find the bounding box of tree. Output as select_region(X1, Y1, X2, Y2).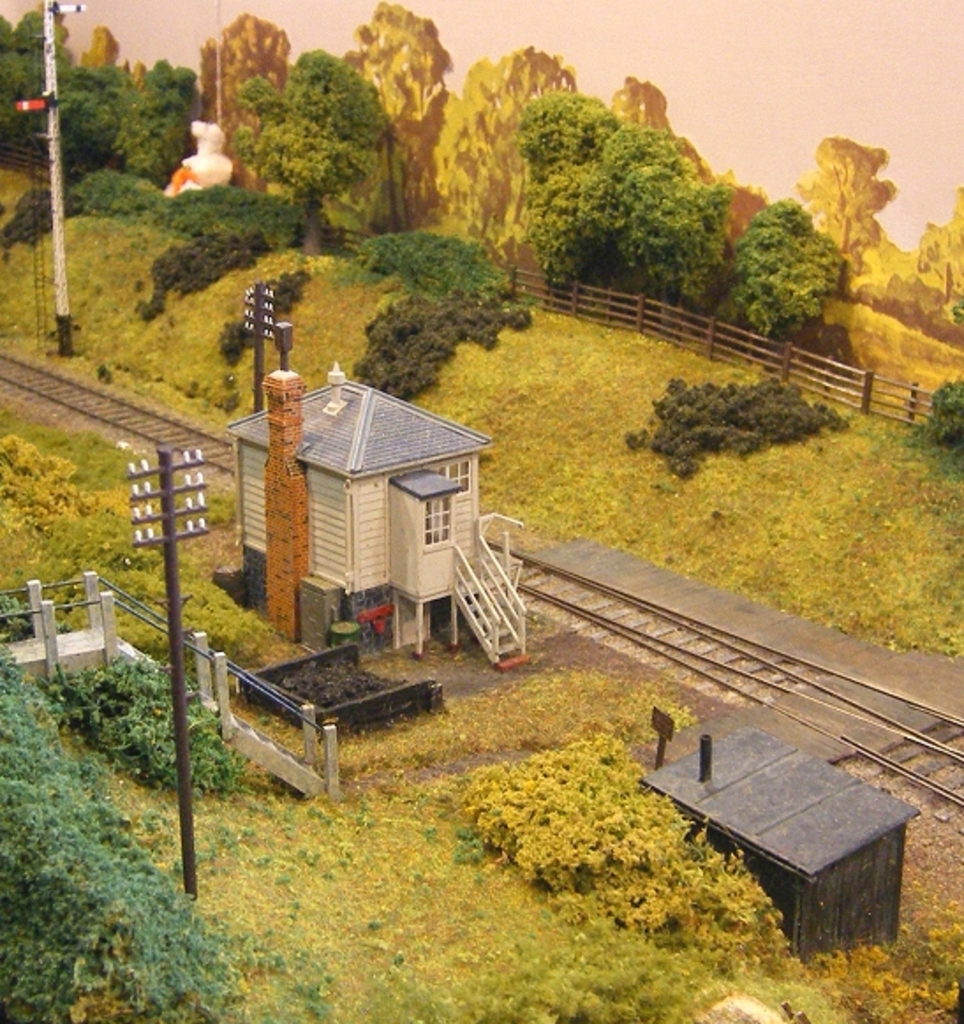
select_region(55, 58, 125, 173).
